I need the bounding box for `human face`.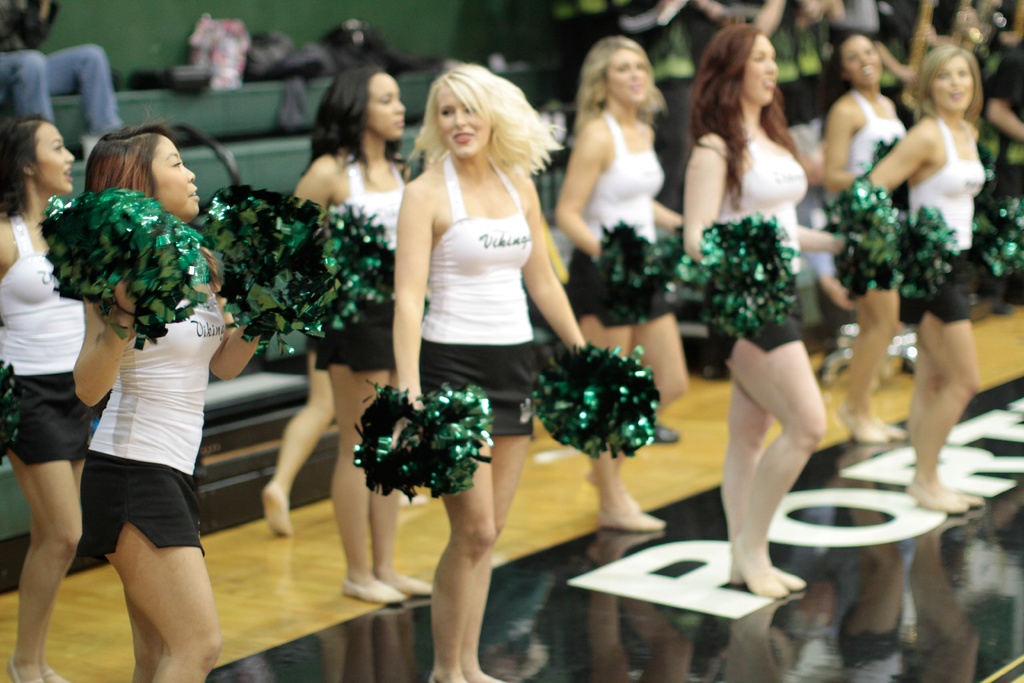
Here it is: [x1=365, y1=70, x2=406, y2=137].
